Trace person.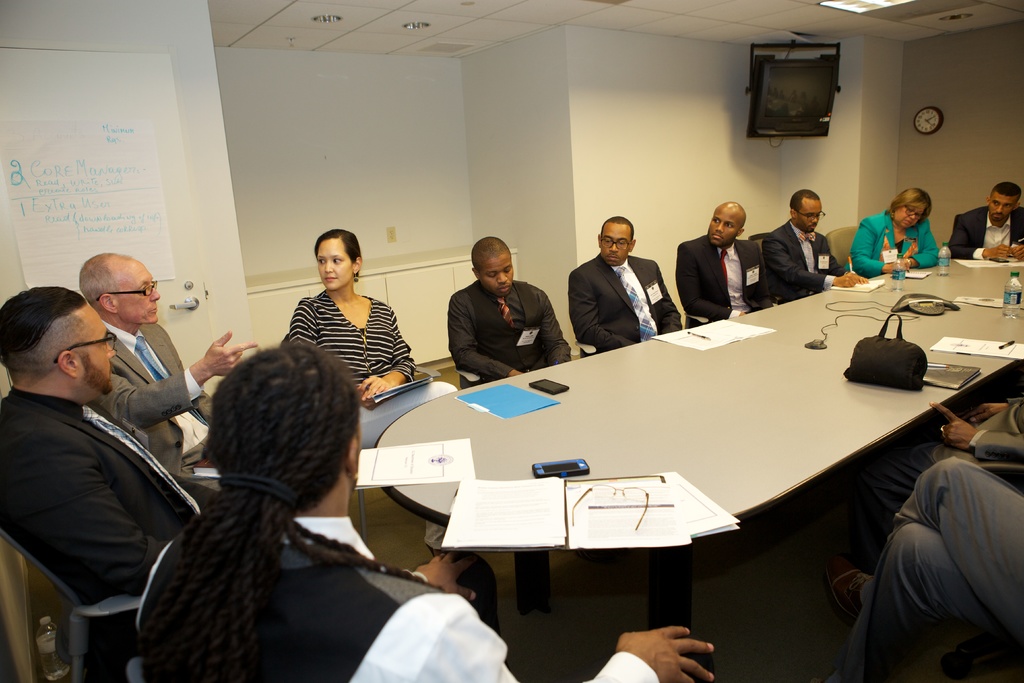
Traced to 573,204,678,370.
